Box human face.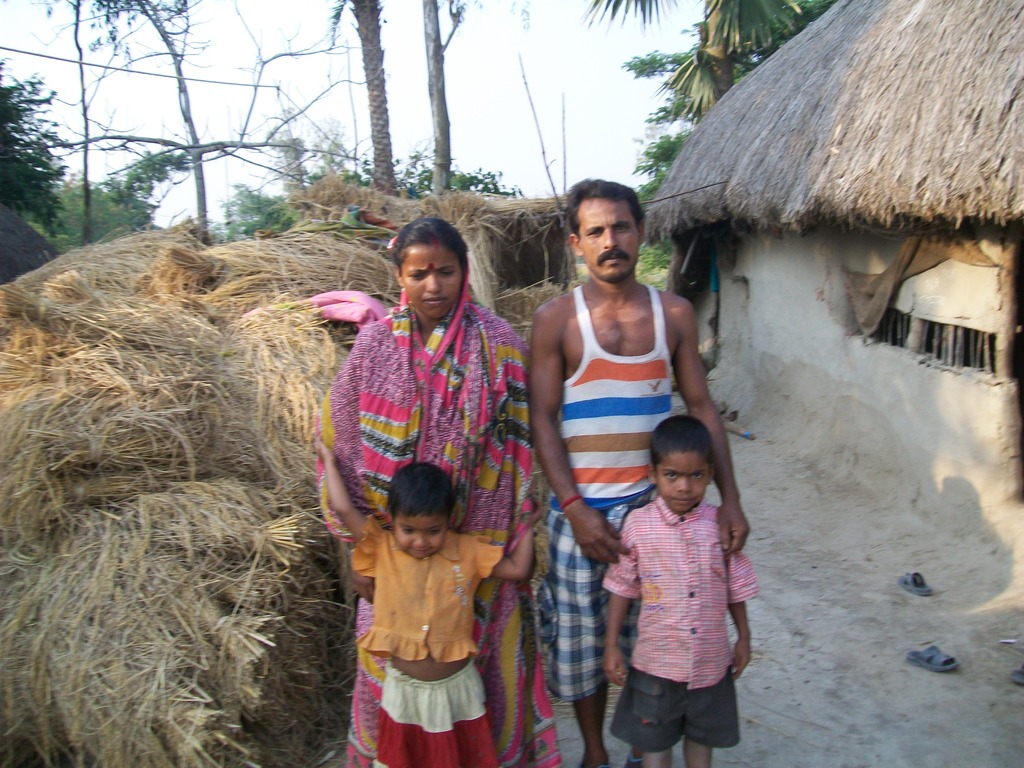
<region>401, 246, 461, 320</region>.
